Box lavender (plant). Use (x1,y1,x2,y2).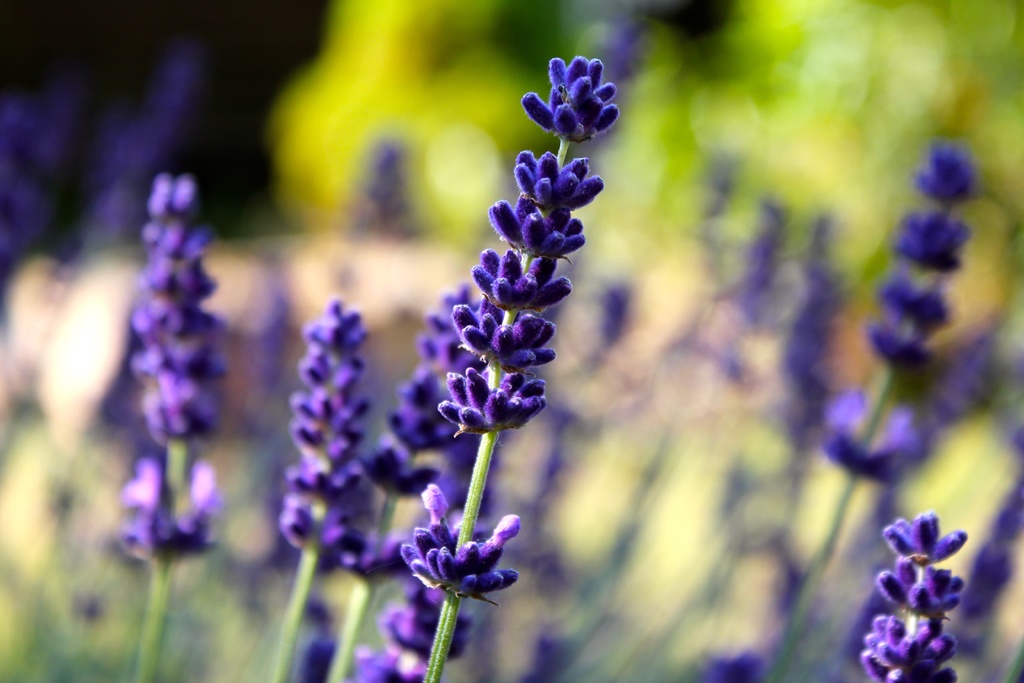
(266,296,367,682).
